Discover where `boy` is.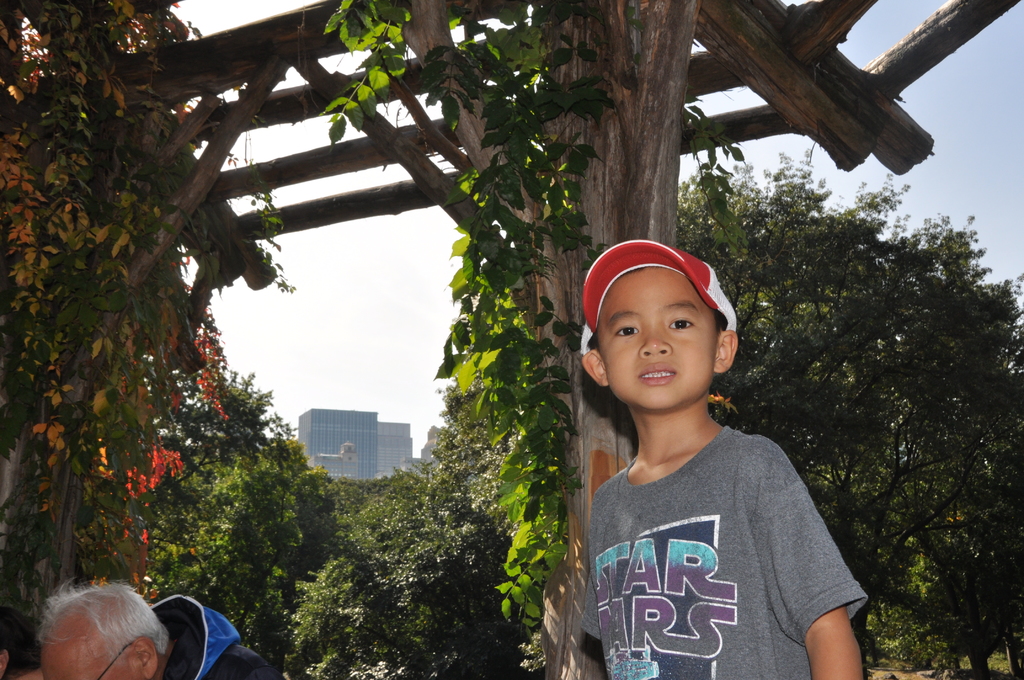
Discovered at bbox(579, 236, 870, 679).
